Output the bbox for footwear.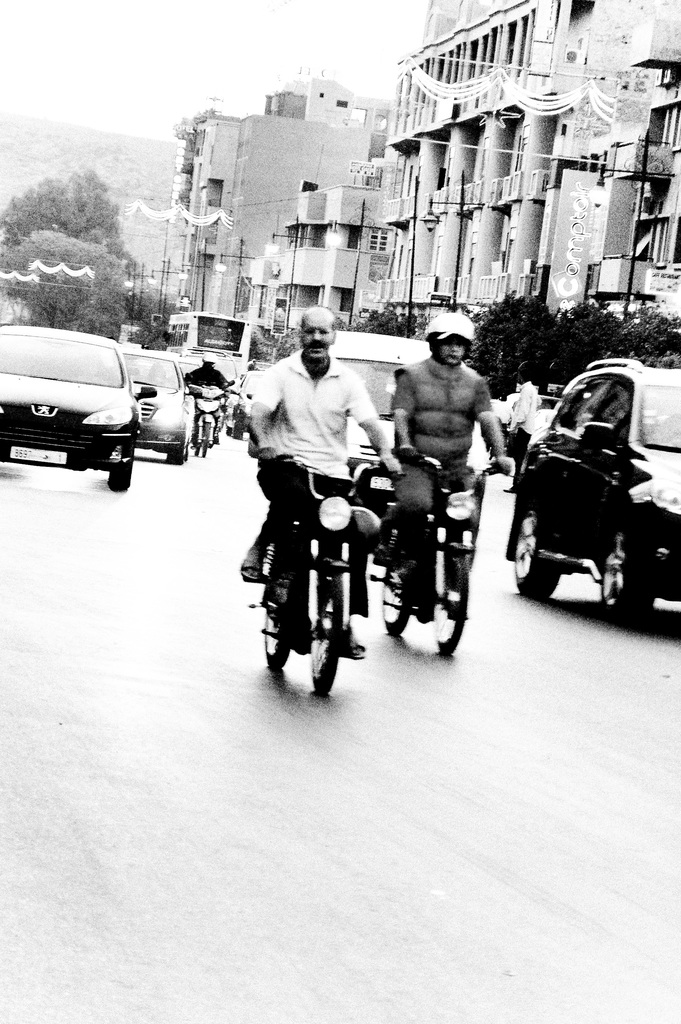
{"x1": 343, "y1": 630, "x2": 366, "y2": 659}.
